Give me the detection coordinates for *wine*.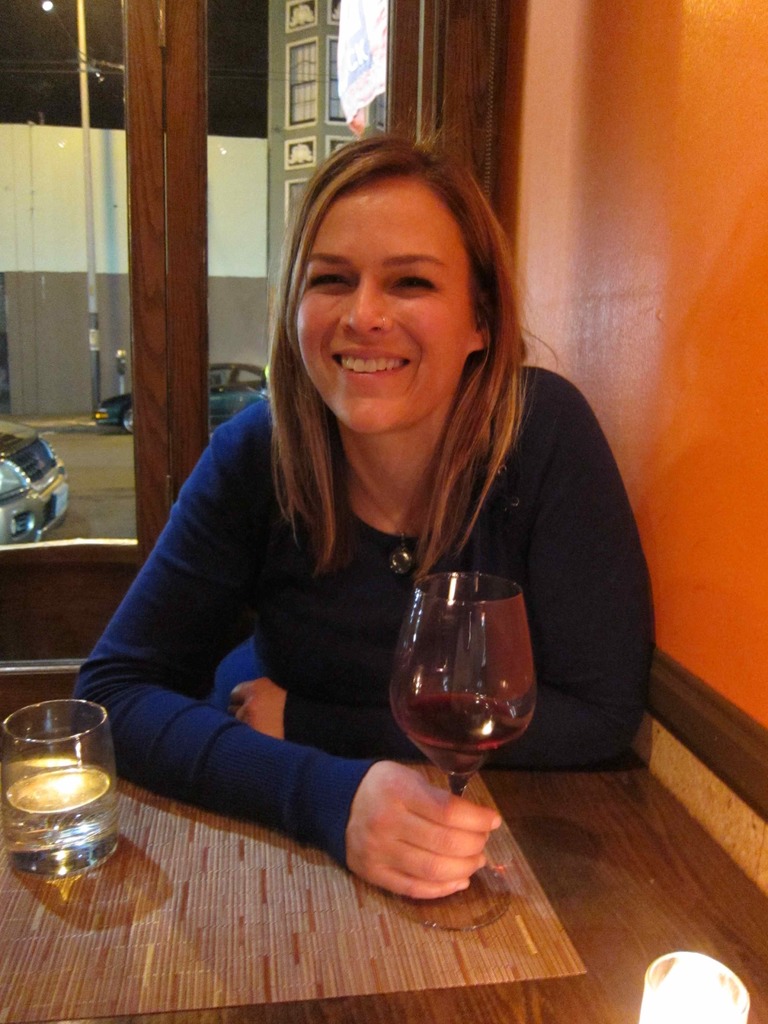
BBox(396, 566, 528, 823).
